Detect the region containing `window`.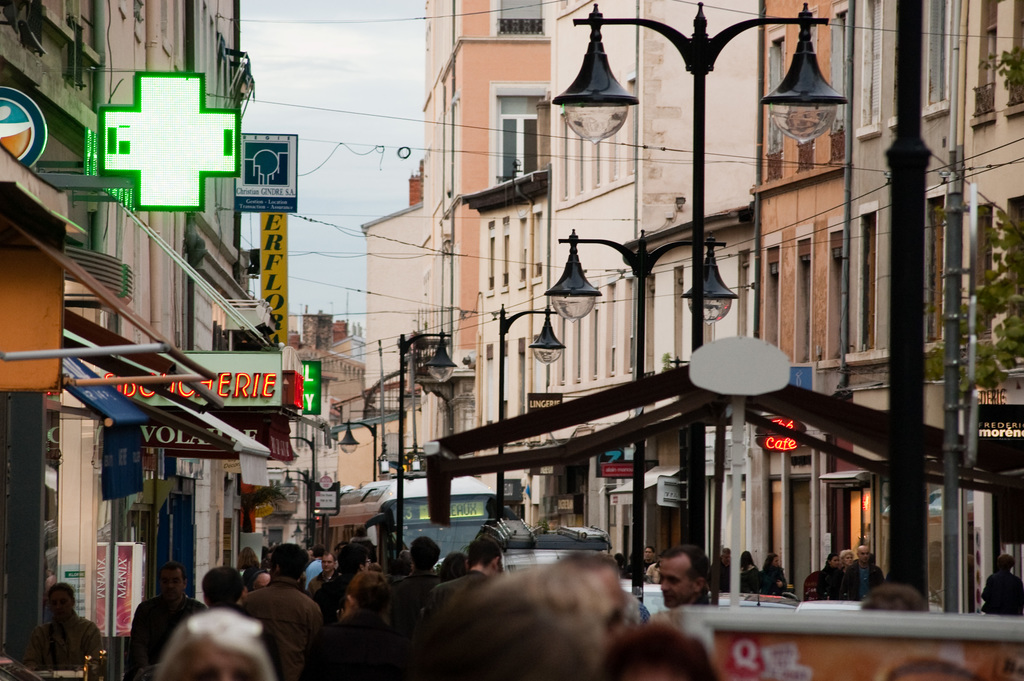
crop(488, 83, 543, 172).
